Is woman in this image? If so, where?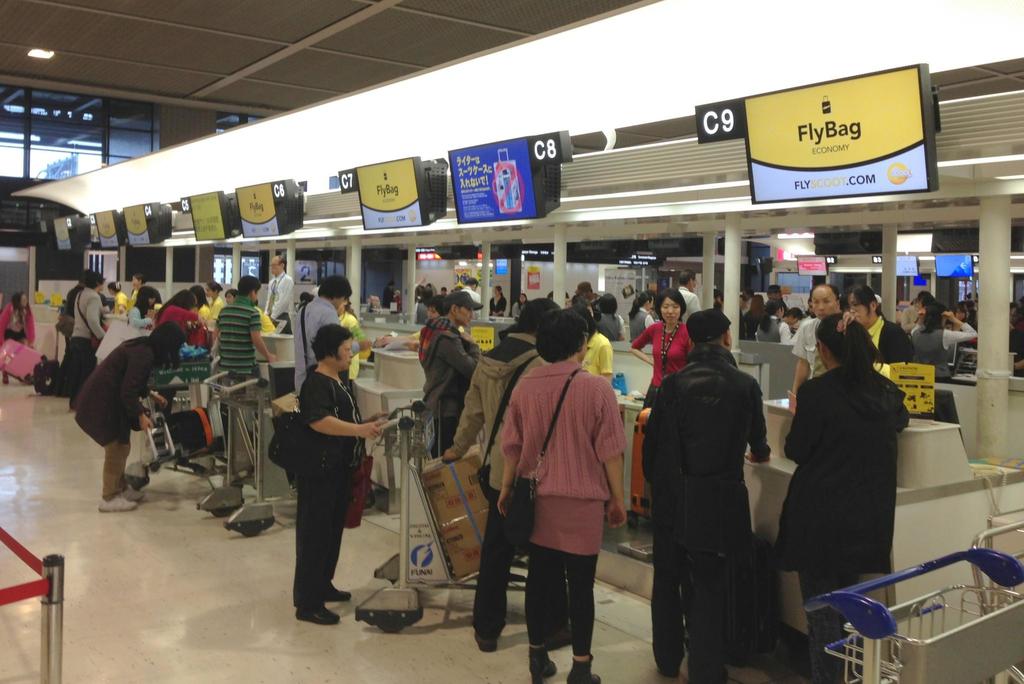
Yes, at pyautogui.locateOnScreen(490, 283, 511, 320).
